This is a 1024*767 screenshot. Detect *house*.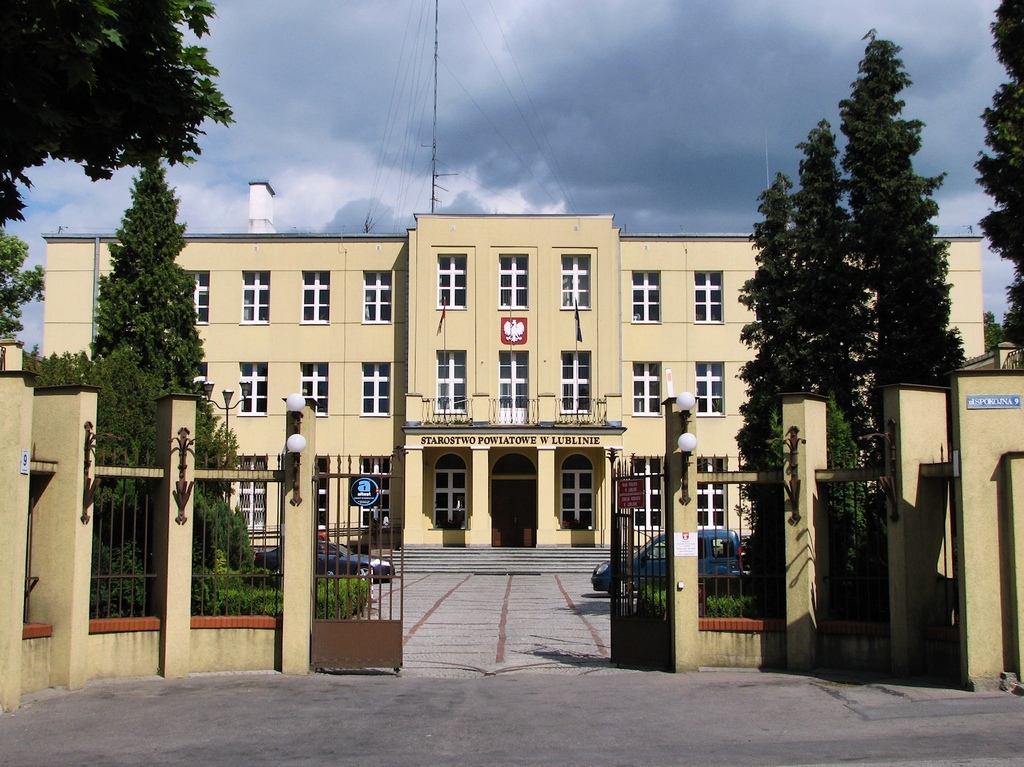
bbox(39, 209, 981, 562).
